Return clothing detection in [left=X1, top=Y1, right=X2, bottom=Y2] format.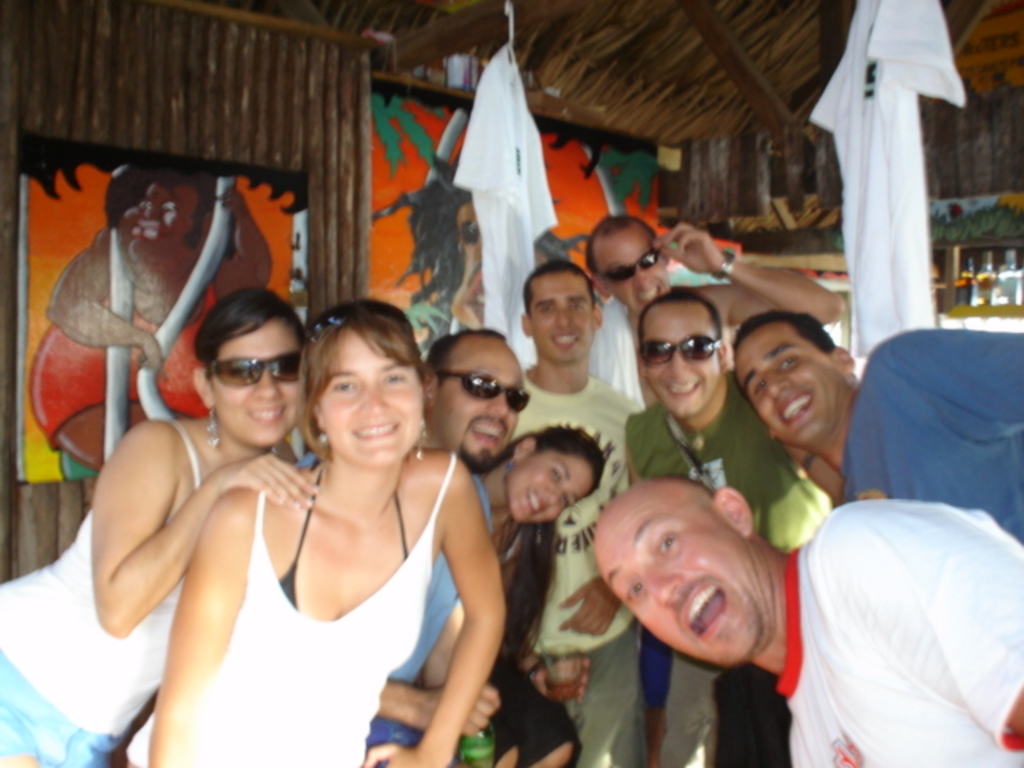
[left=354, top=462, right=475, bottom=766].
